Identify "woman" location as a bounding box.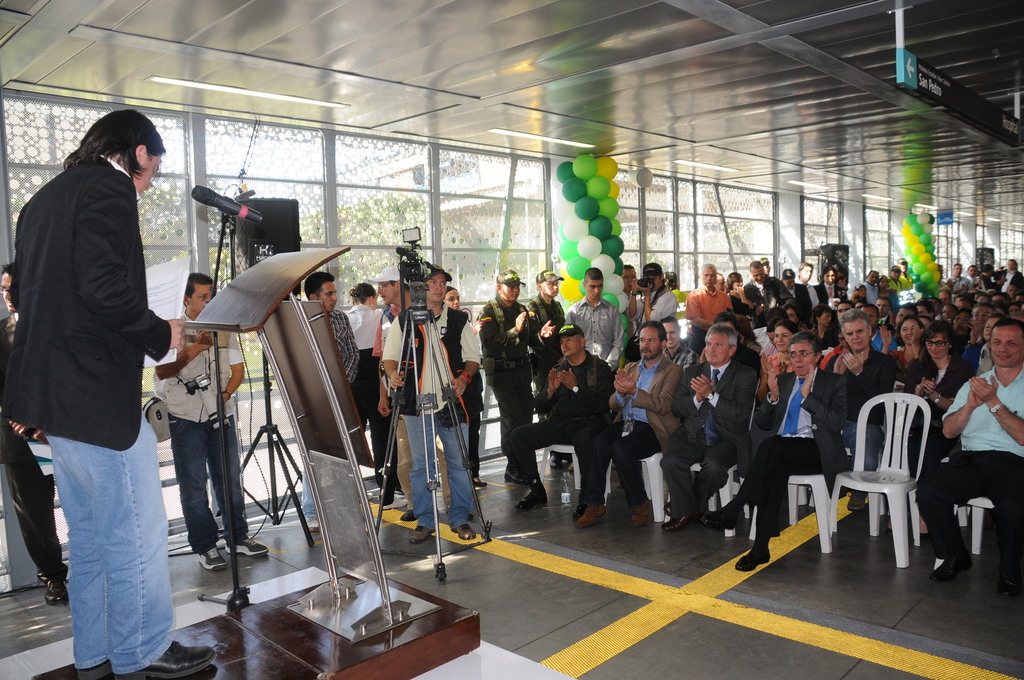
444,285,486,486.
